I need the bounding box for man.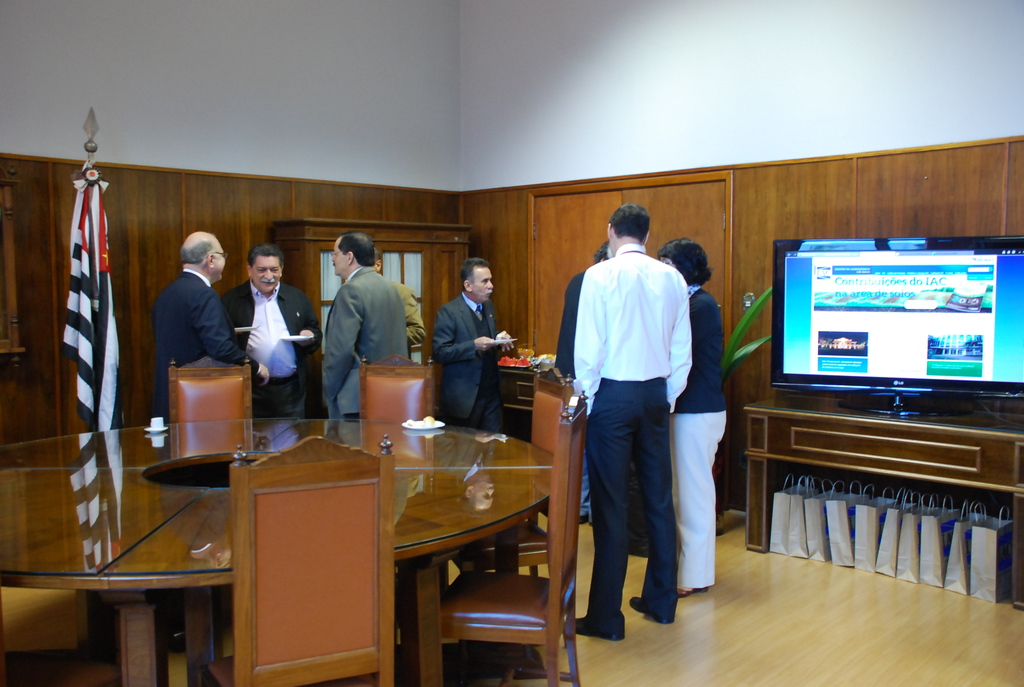
Here it is: (left=150, top=226, right=275, bottom=425).
